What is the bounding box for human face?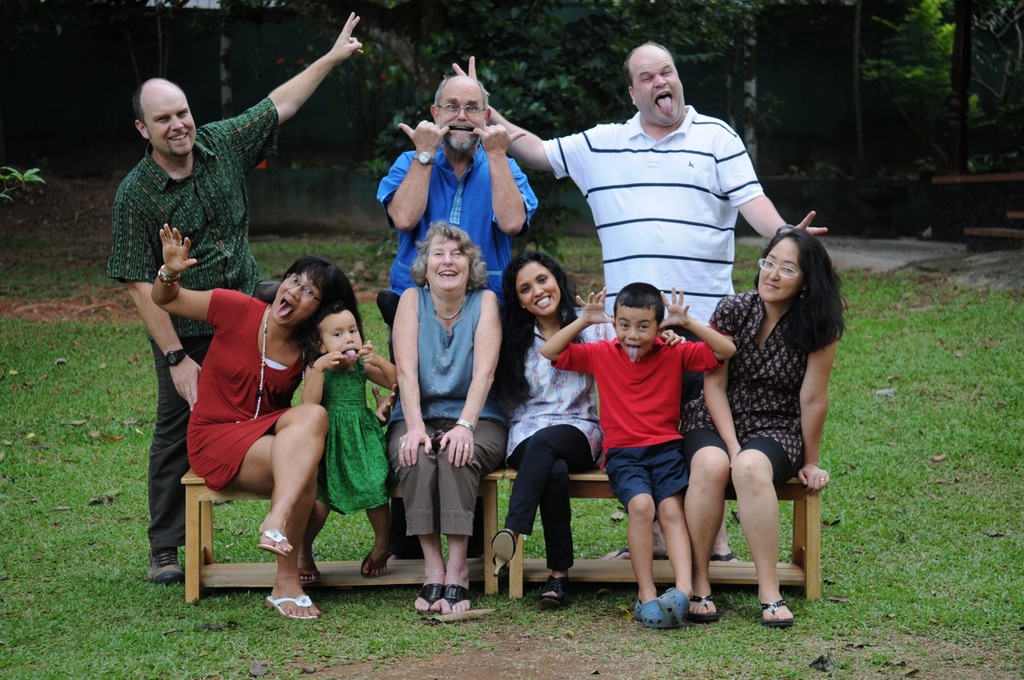
x1=758 y1=239 x2=805 y2=302.
